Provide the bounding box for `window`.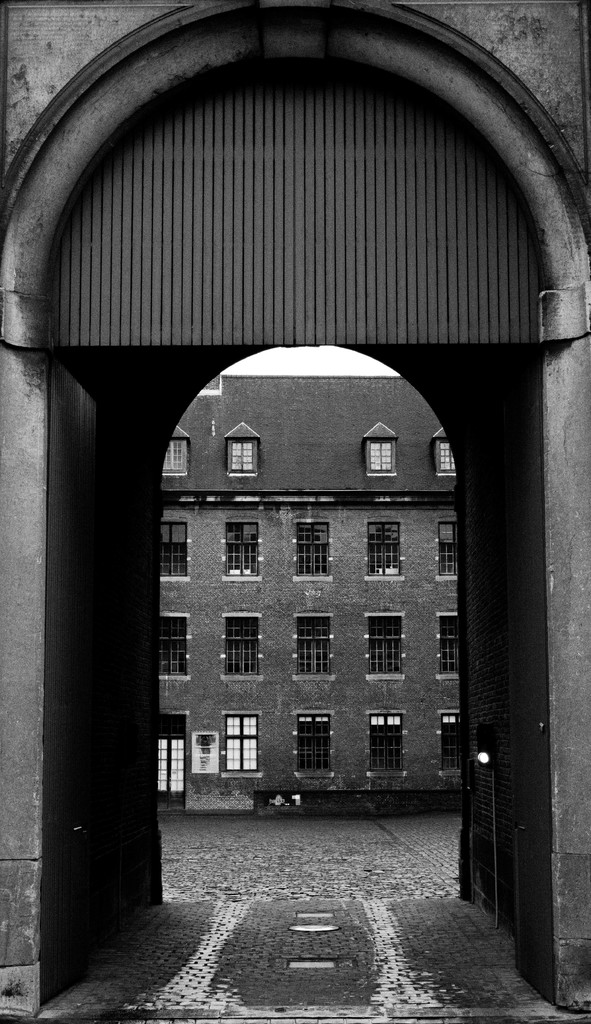
[426, 428, 460, 476].
